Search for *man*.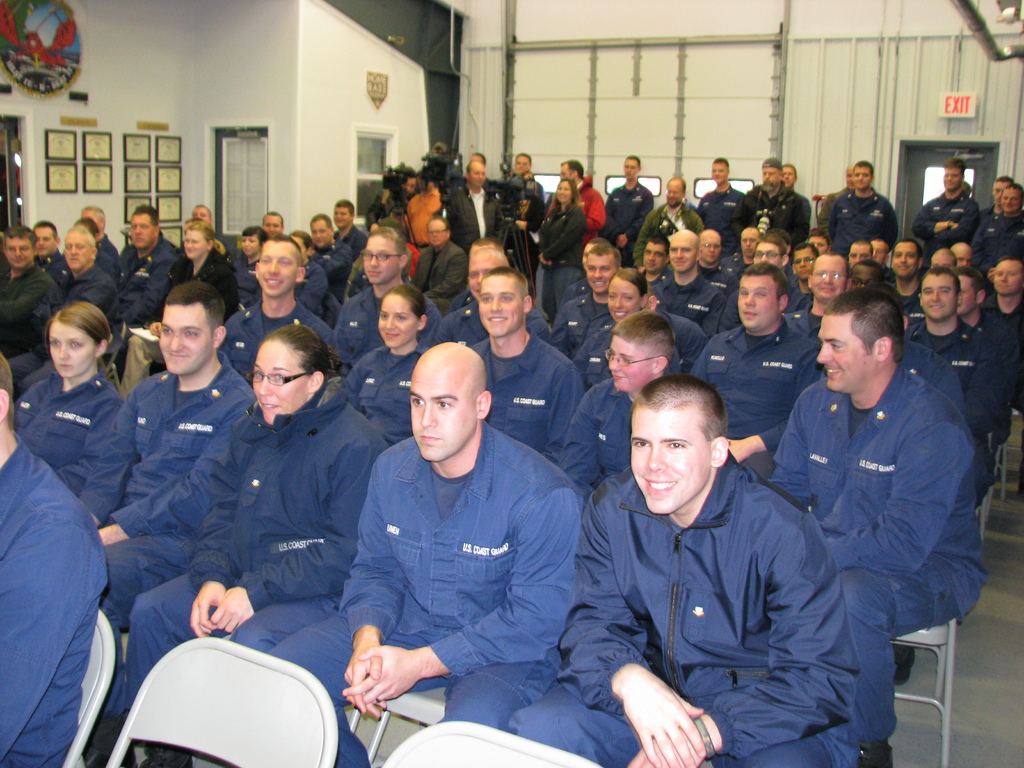
Found at left=502, top=371, right=857, bottom=767.
